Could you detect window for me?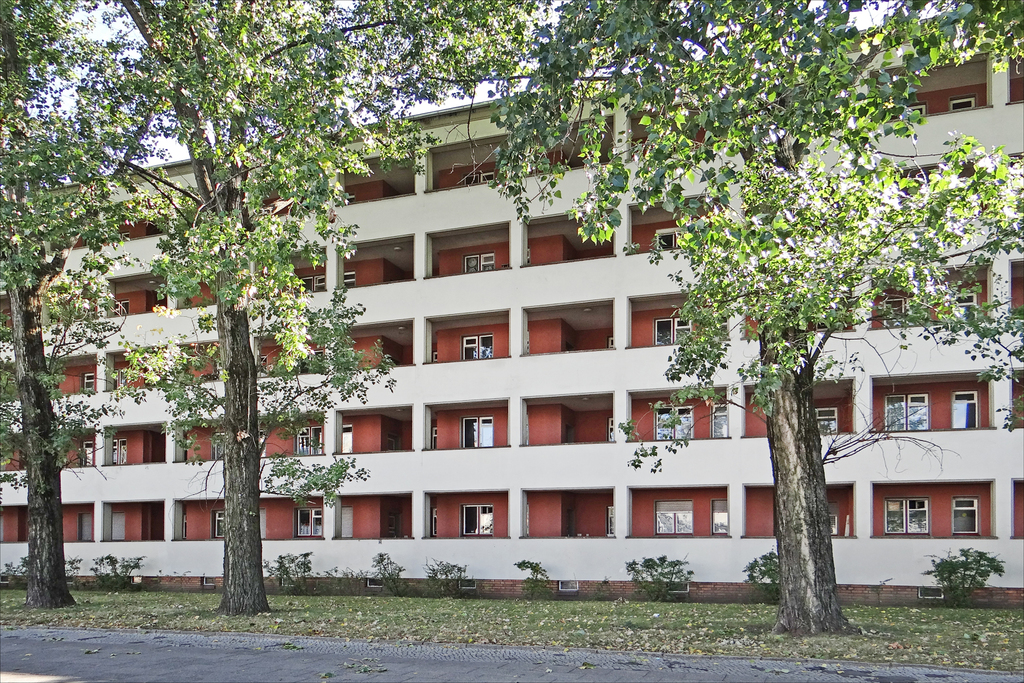
Detection result: 480 252 492 269.
